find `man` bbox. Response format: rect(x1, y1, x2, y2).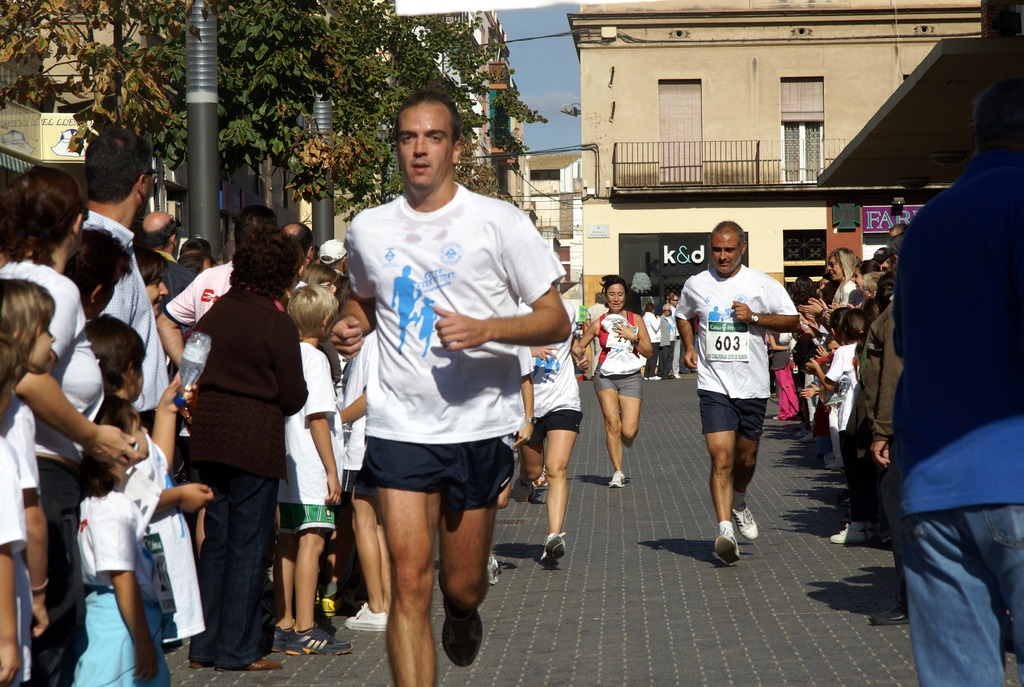
rect(386, 264, 426, 359).
